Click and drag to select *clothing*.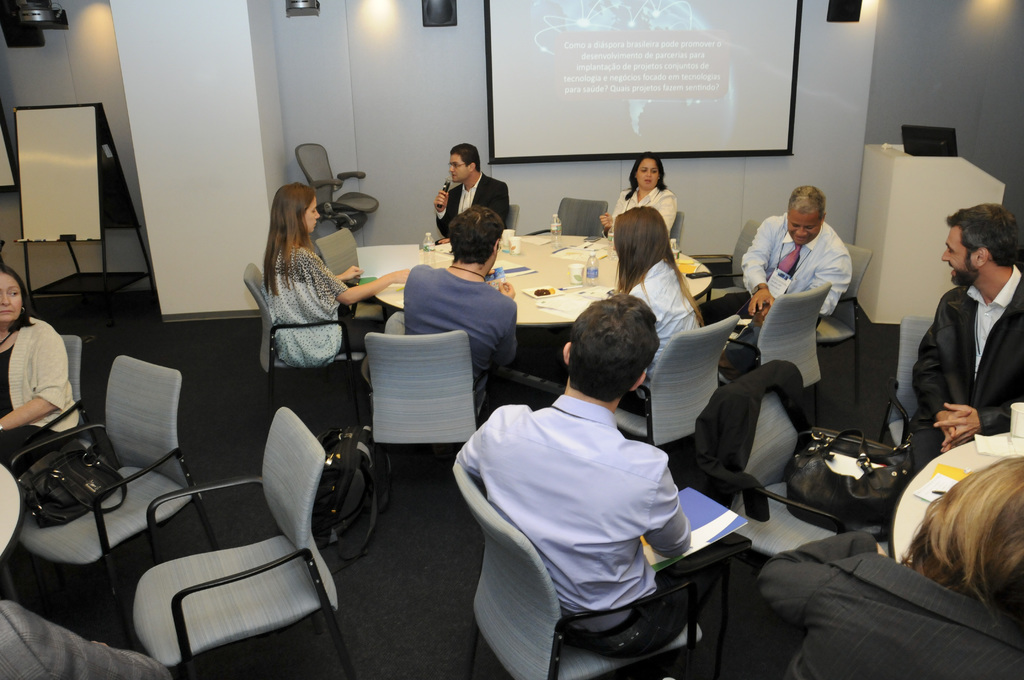
Selection: [left=403, top=261, right=523, bottom=424].
